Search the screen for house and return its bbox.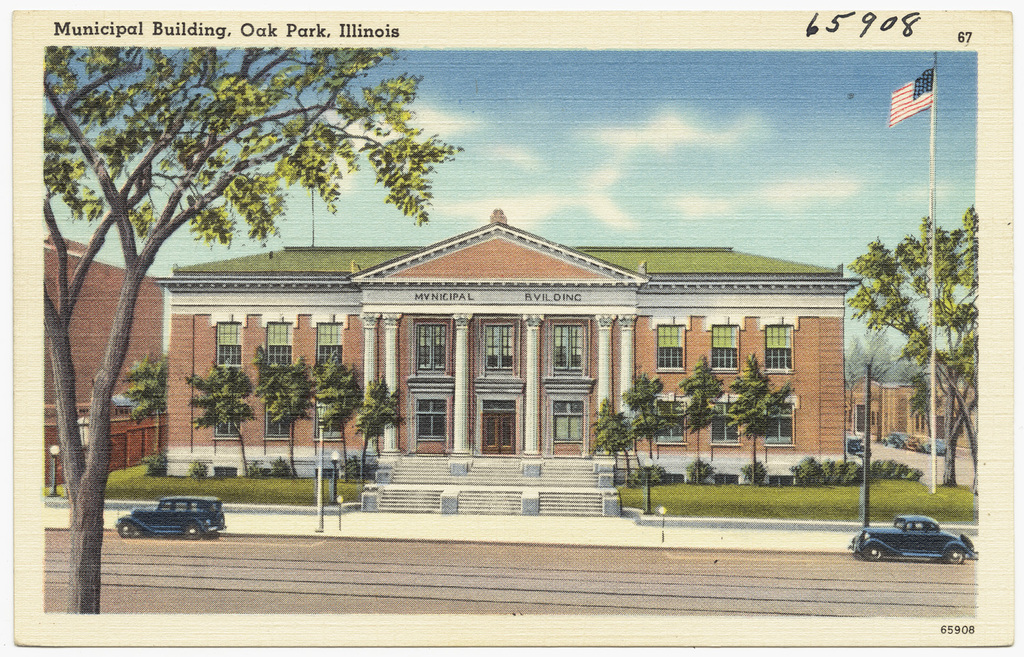
Found: box(154, 205, 868, 477).
